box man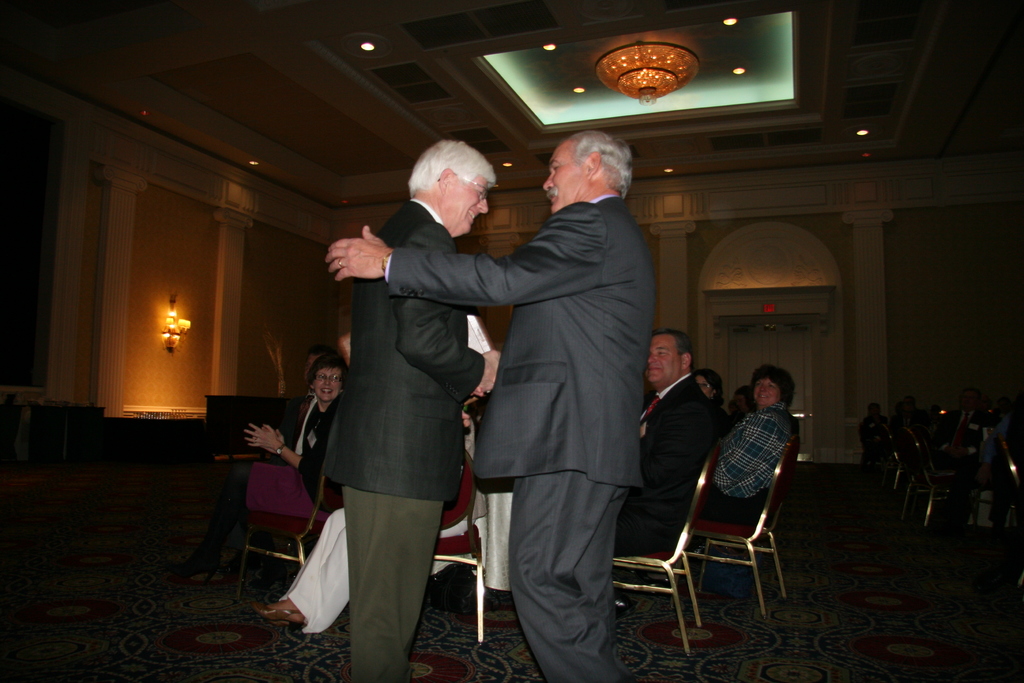
930, 387, 998, 458
